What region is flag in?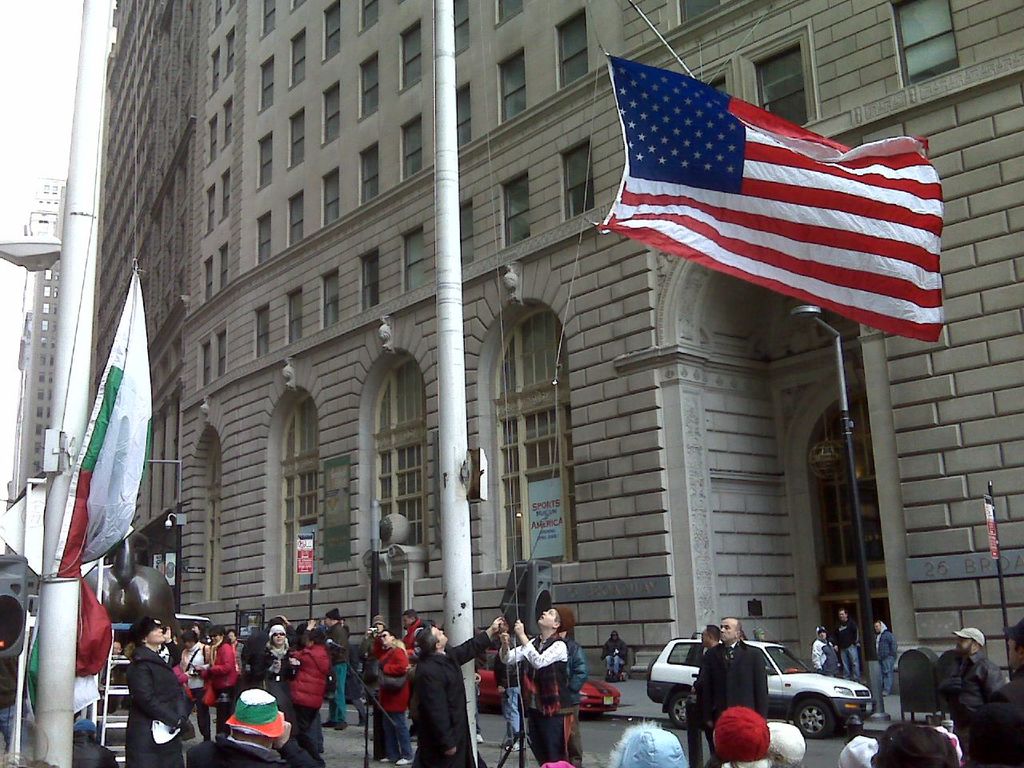
(586,50,952,352).
